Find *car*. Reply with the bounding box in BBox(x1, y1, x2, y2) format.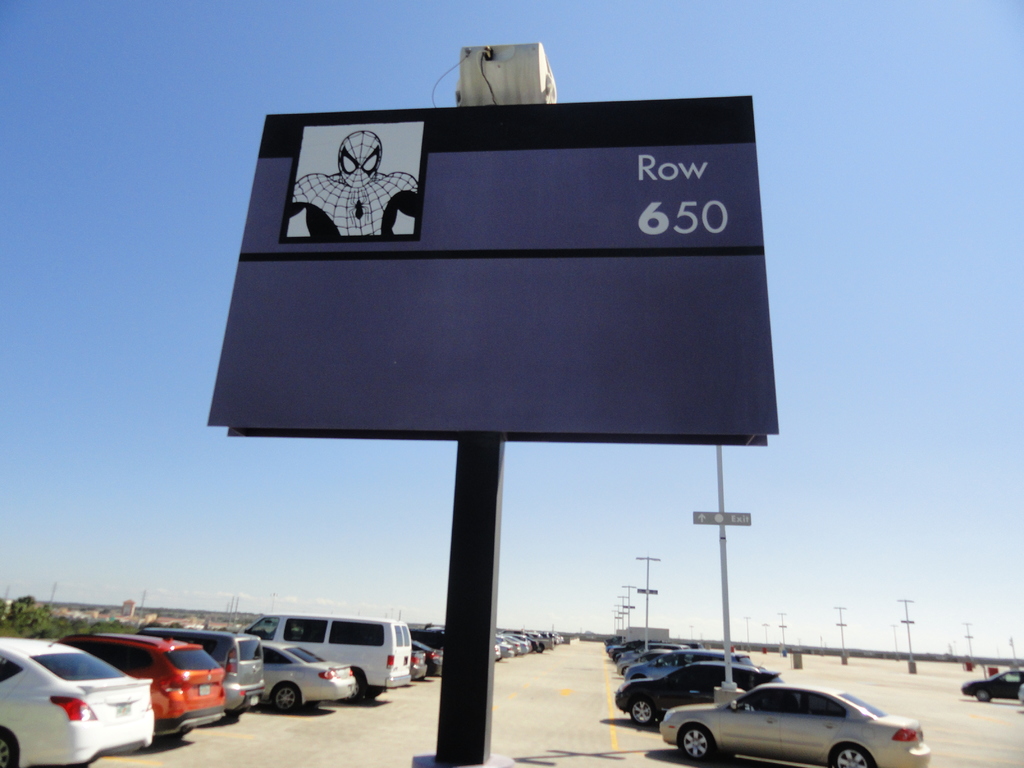
BBox(156, 626, 264, 717).
